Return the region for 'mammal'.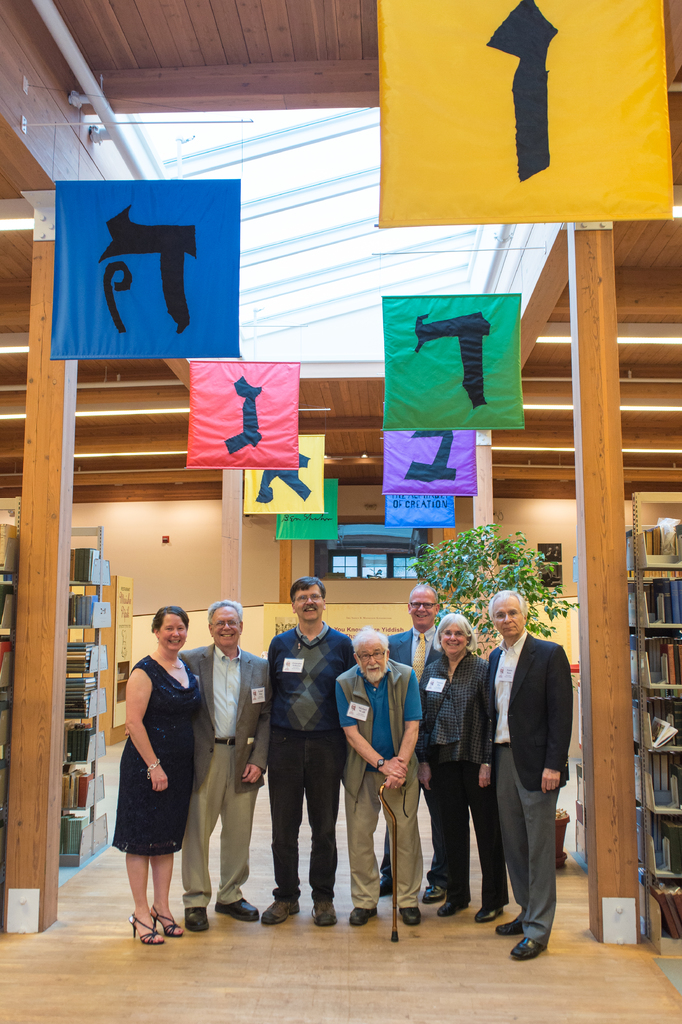
482, 589, 573, 959.
